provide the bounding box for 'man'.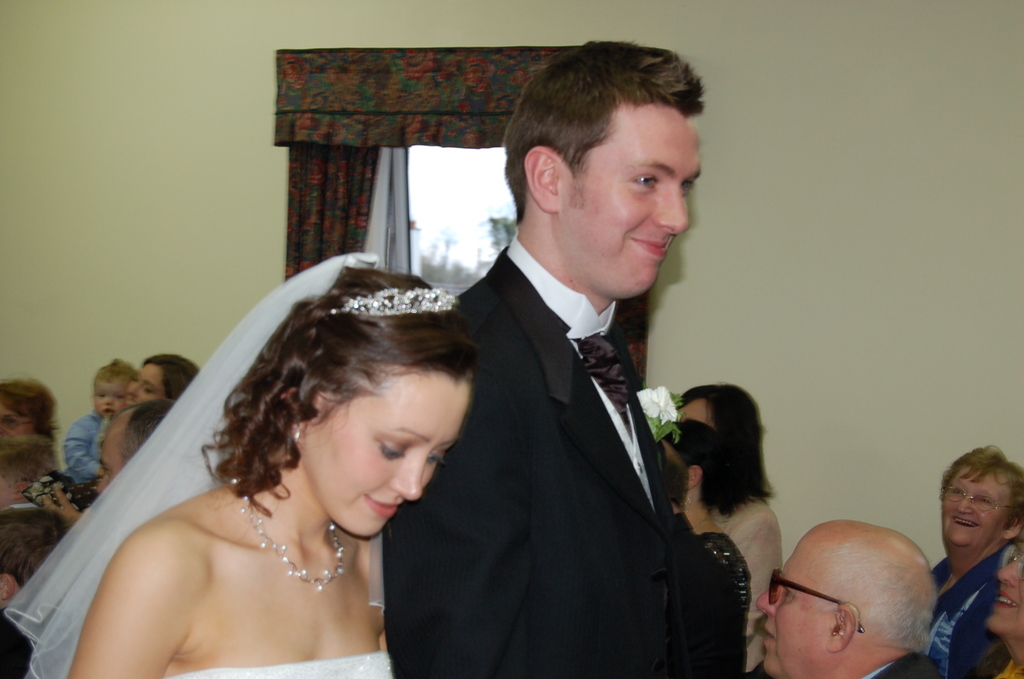
Rect(0, 500, 79, 678).
